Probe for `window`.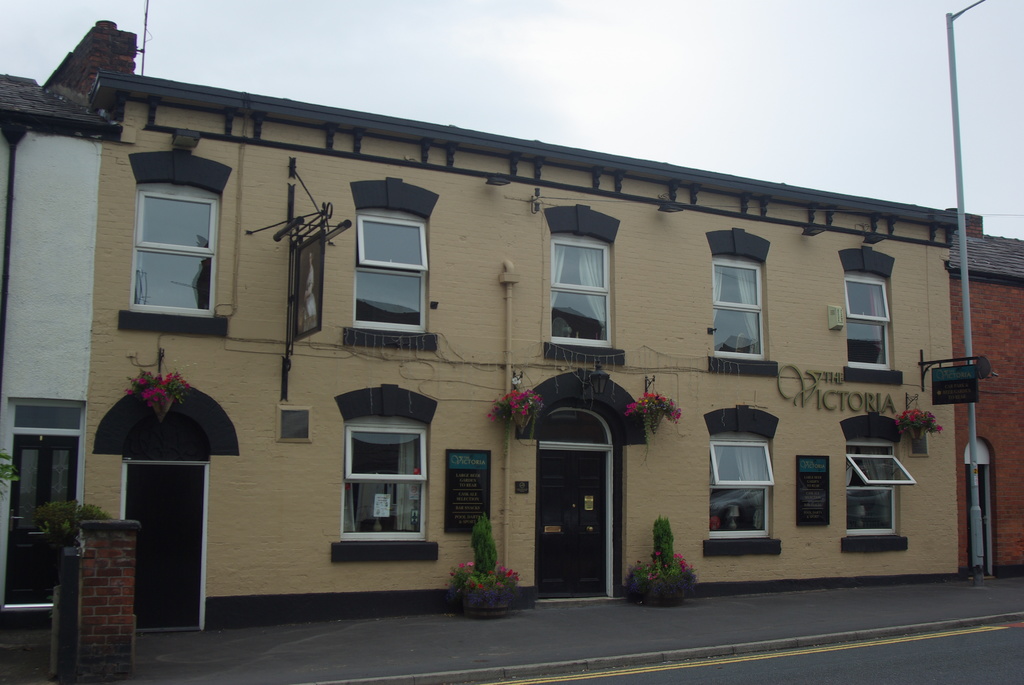
Probe result: [left=847, top=442, right=920, bottom=542].
